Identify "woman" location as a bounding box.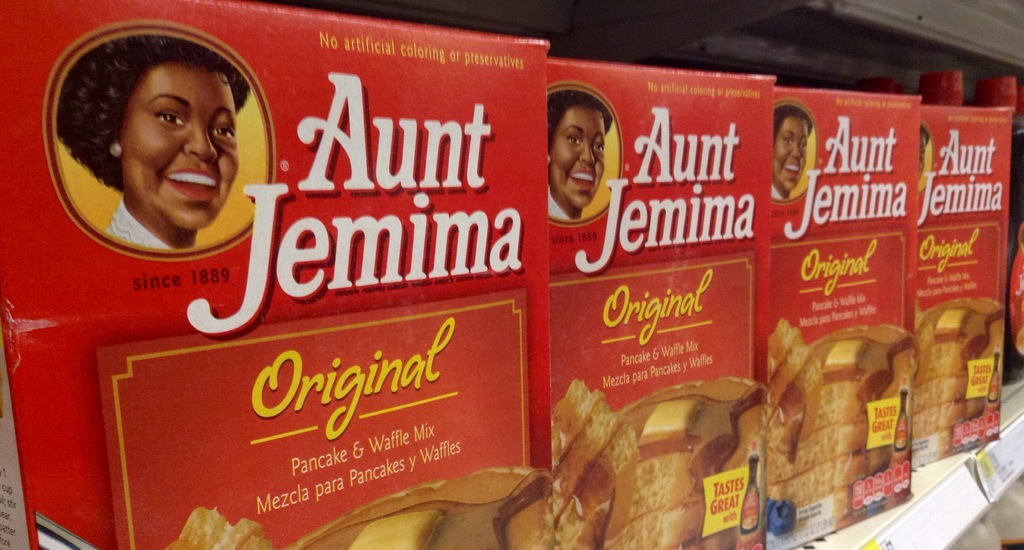
l=767, t=103, r=817, b=211.
